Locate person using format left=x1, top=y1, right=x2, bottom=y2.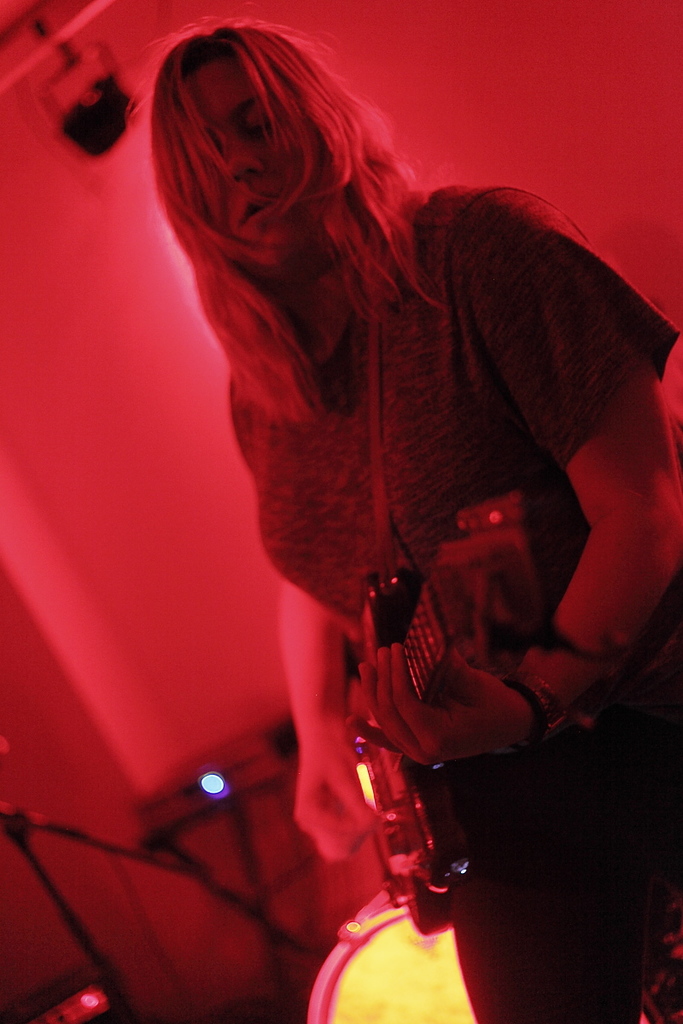
left=114, top=0, right=644, bottom=1023.
